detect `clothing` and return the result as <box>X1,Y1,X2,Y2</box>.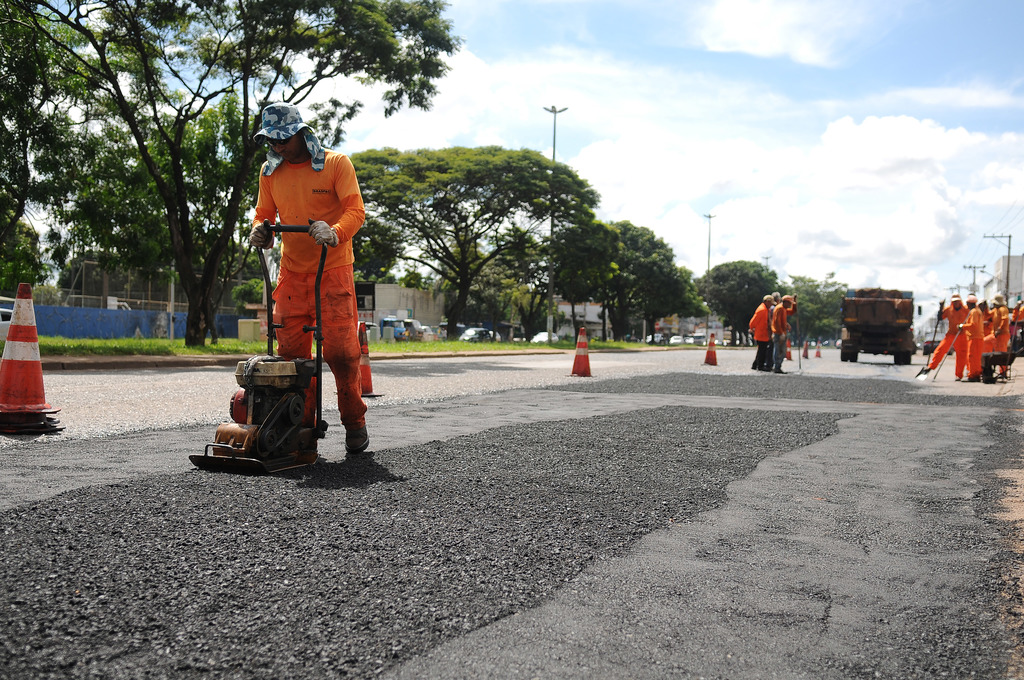
<box>977,305,995,354</box>.
